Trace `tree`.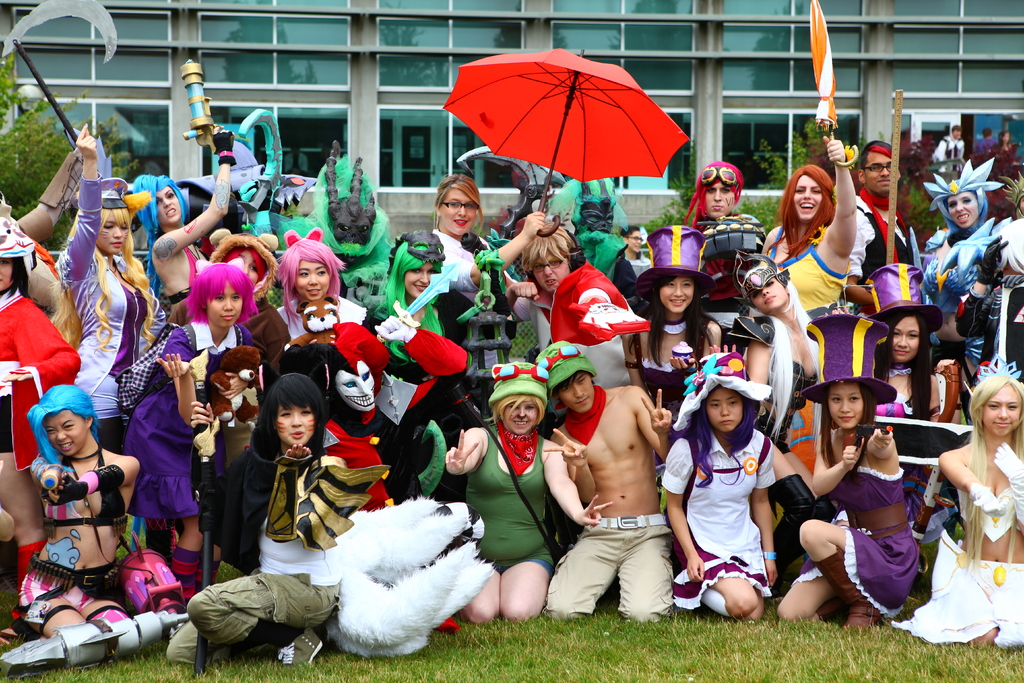
Traced to rect(0, 45, 136, 245).
